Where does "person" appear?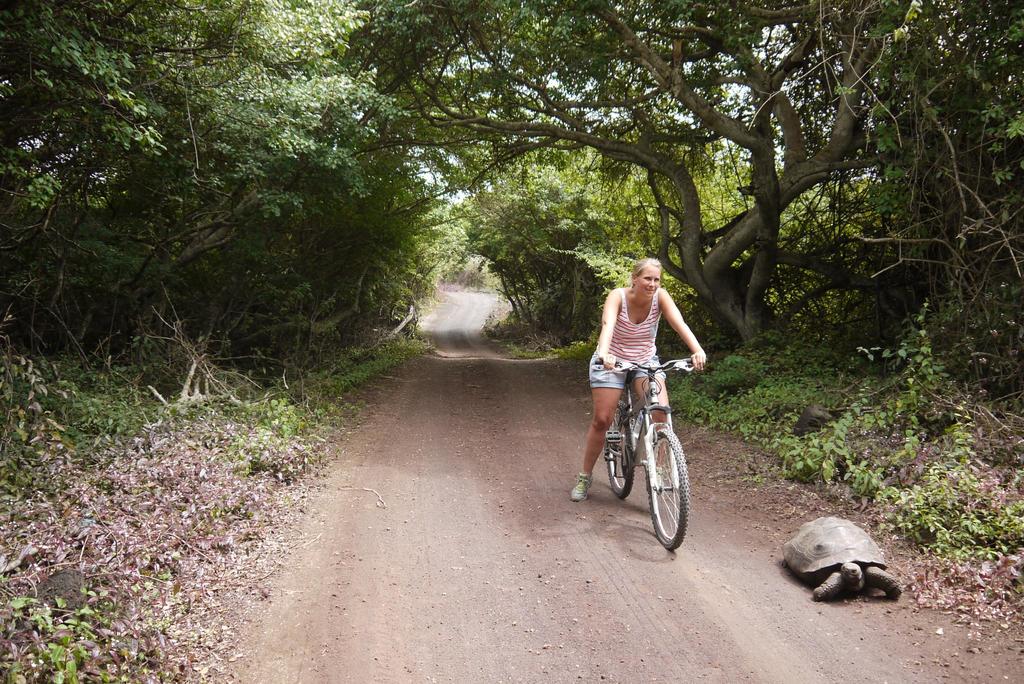
Appears at 569:257:708:501.
